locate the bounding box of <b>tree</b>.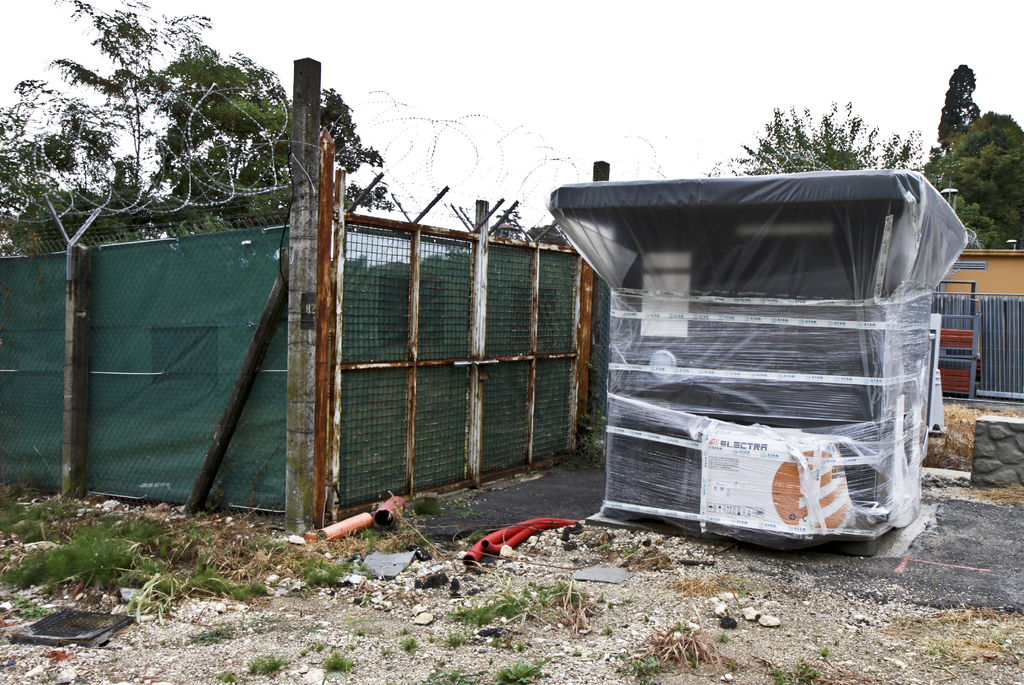
Bounding box: box=[1, 0, 396, 259].
